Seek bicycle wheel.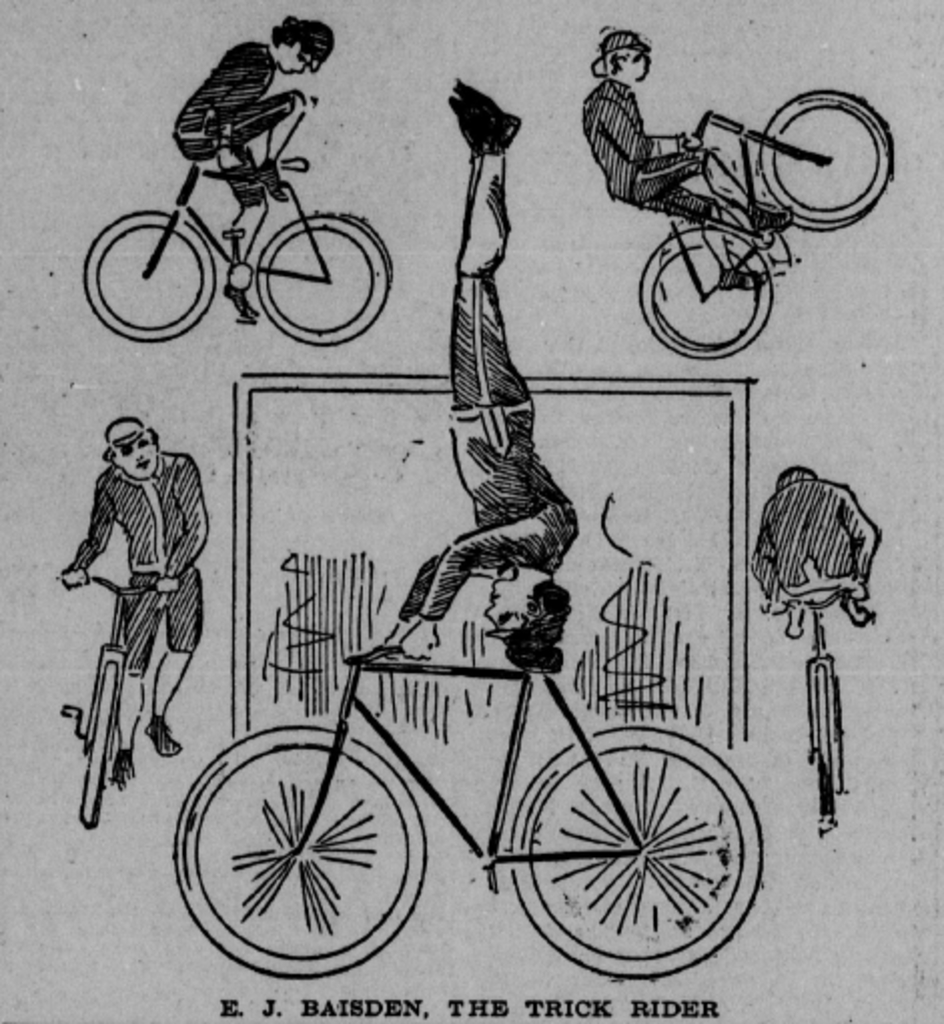
crop(752, 90, 892, 224).
